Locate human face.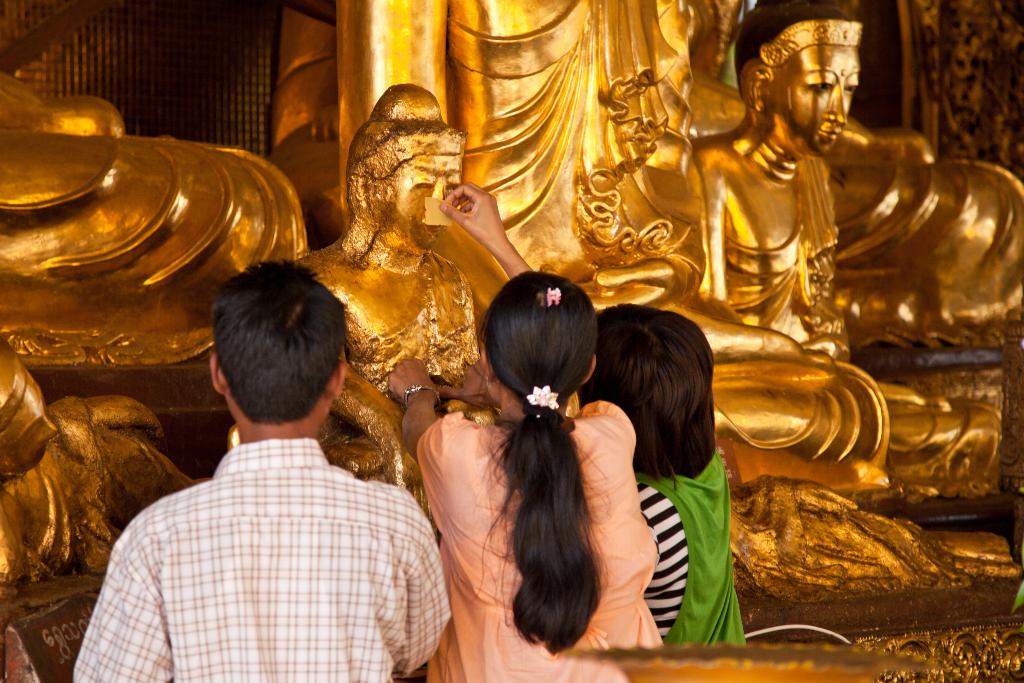
Bounding box: region(768, 46, 861, 154).
